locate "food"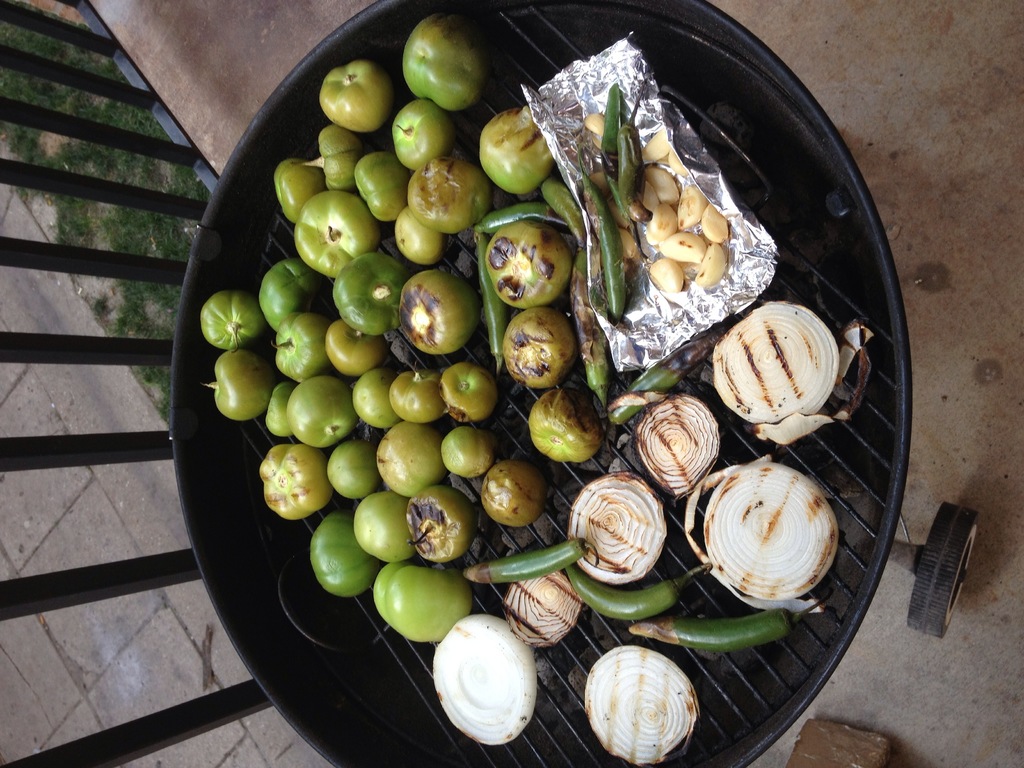
region(567, 470, 665, 583)
